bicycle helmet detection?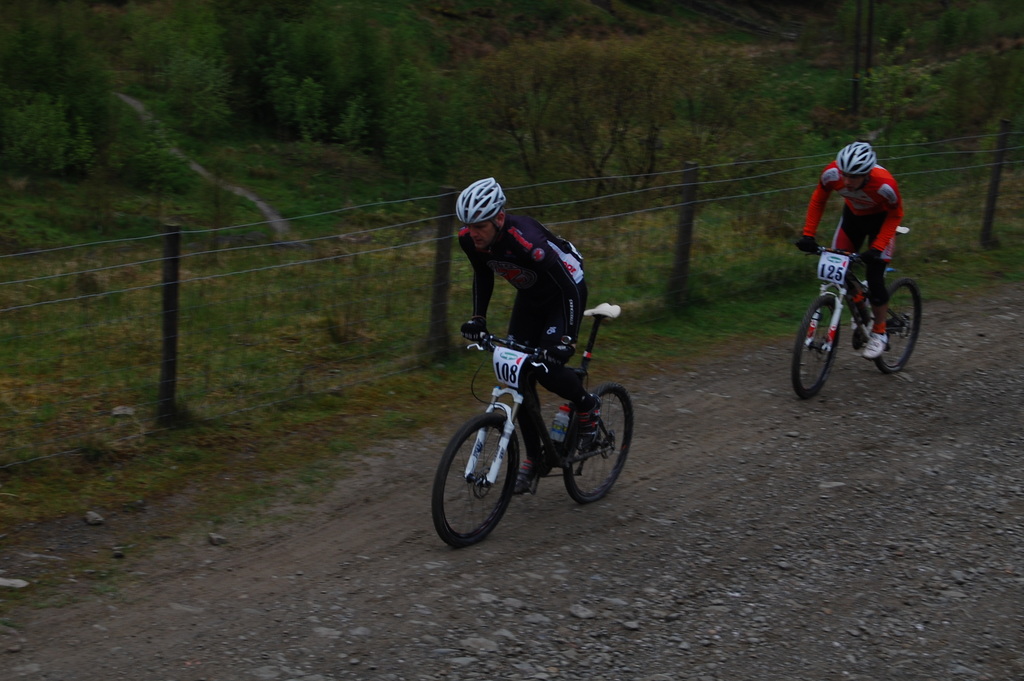
pyautogui.locateOnScreen(456, 175, 503, 247)
